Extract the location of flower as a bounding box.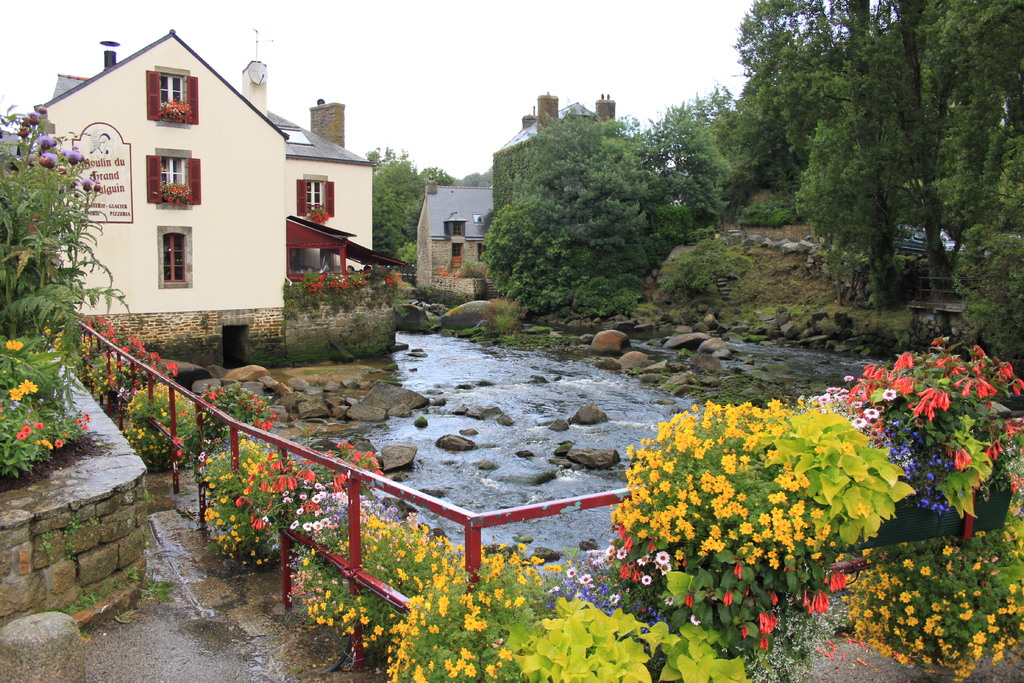
534, 540, 618, 609.
